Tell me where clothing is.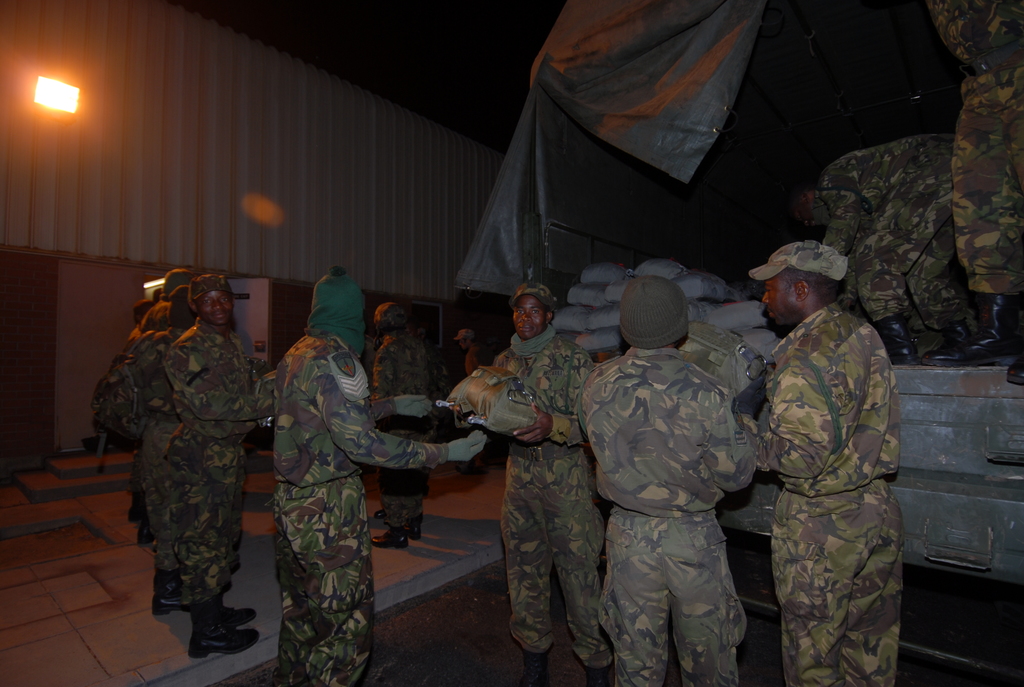
clothing is at left=267, top=320, right=470, bottom=686.
